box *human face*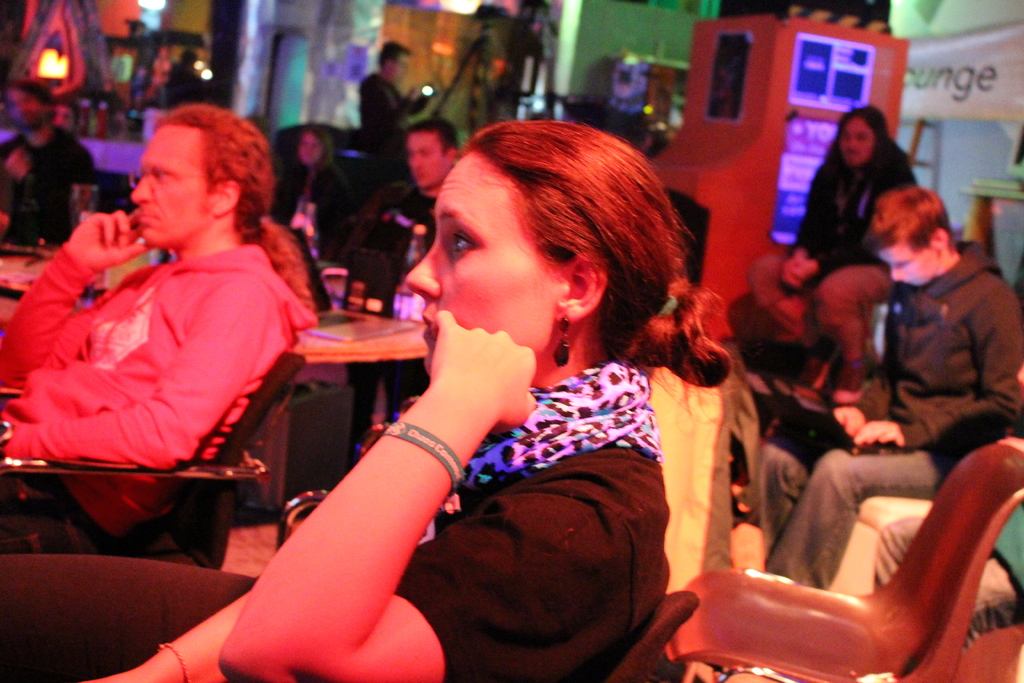
876/253/942/283
